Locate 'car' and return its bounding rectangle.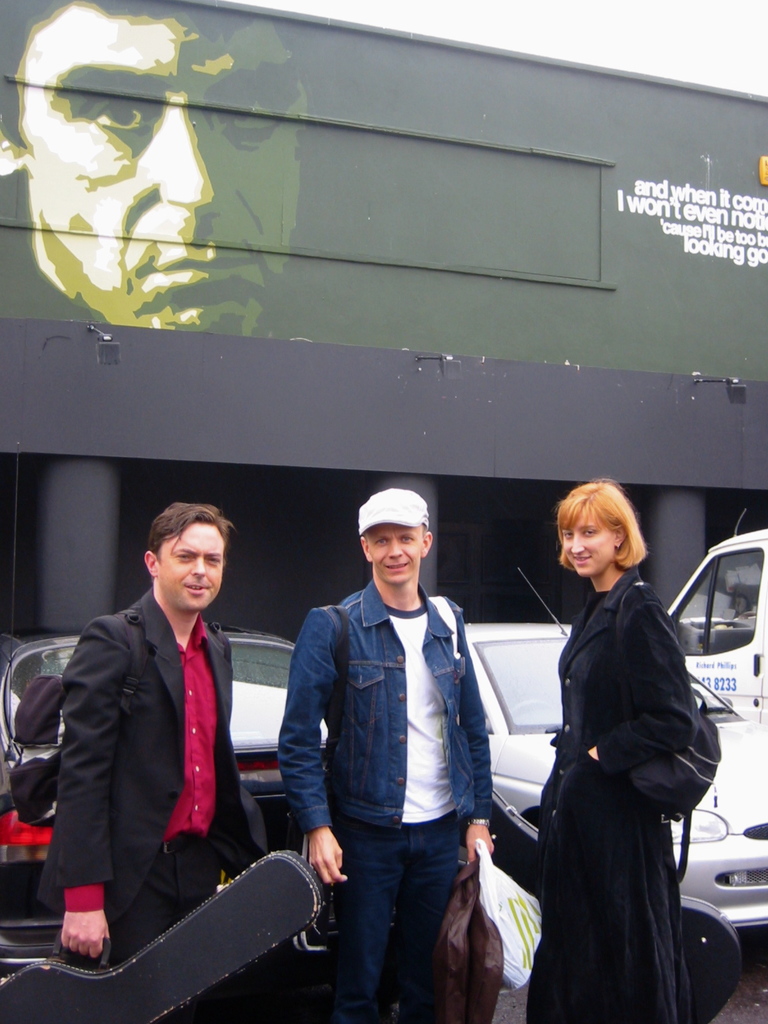
[456, 573, 767, 1008].
